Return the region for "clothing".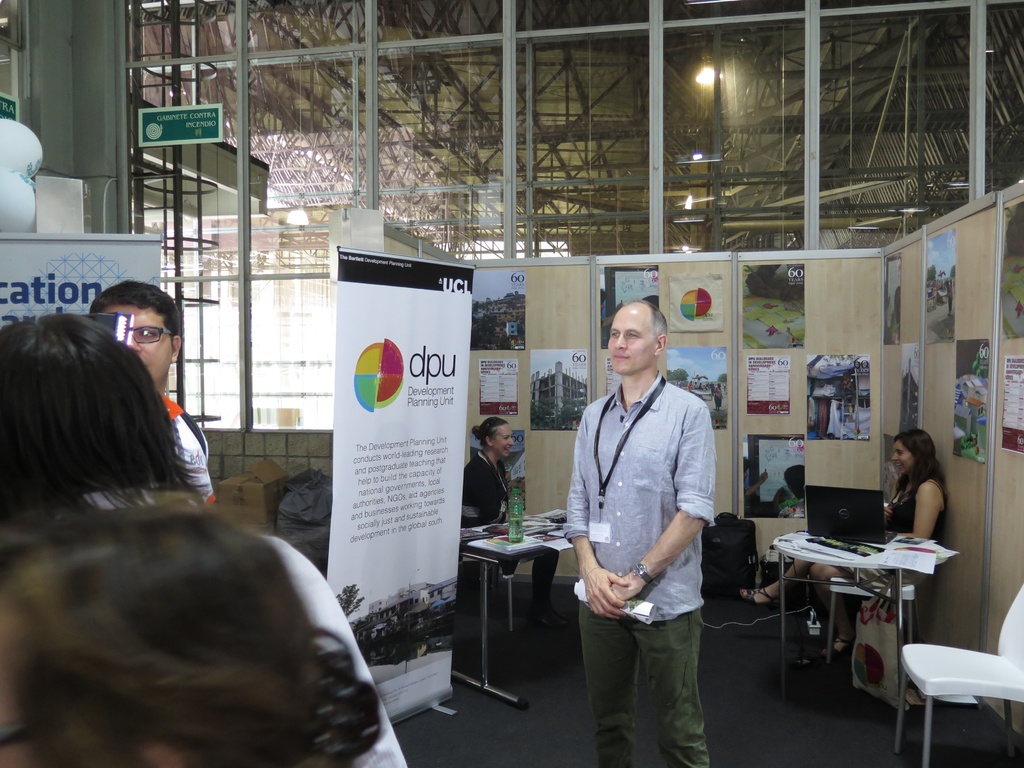
left=872, top=476, right=948, bottom=547.
